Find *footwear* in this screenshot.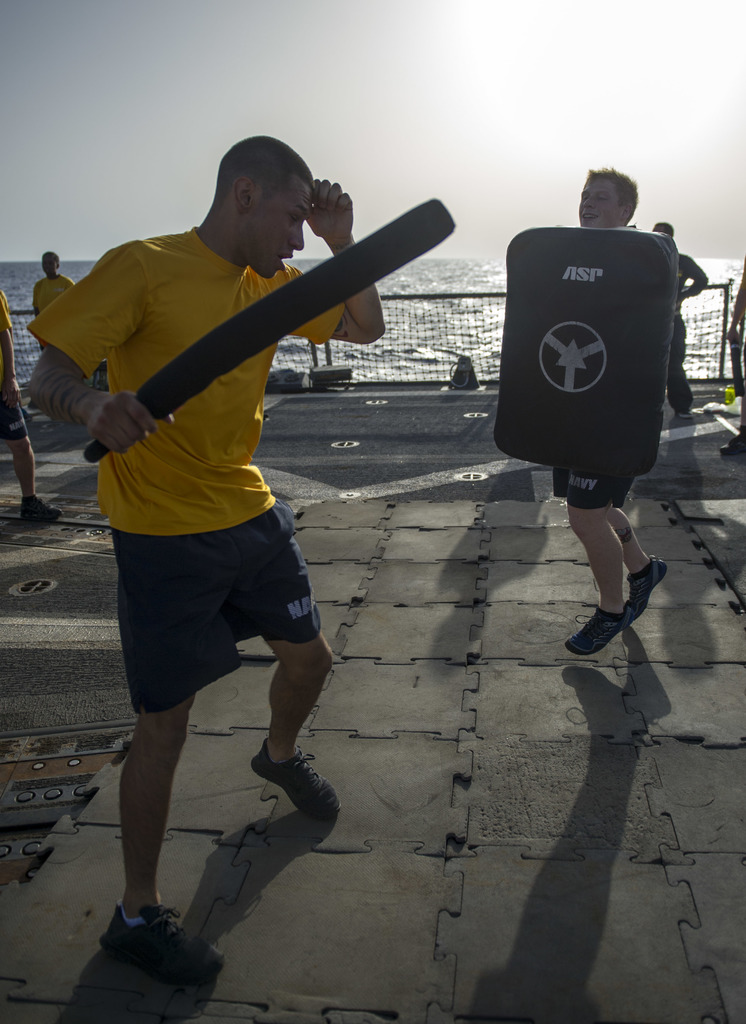
The bounding box for *footwear* is <region>99, 893, 239, 995</region>.
